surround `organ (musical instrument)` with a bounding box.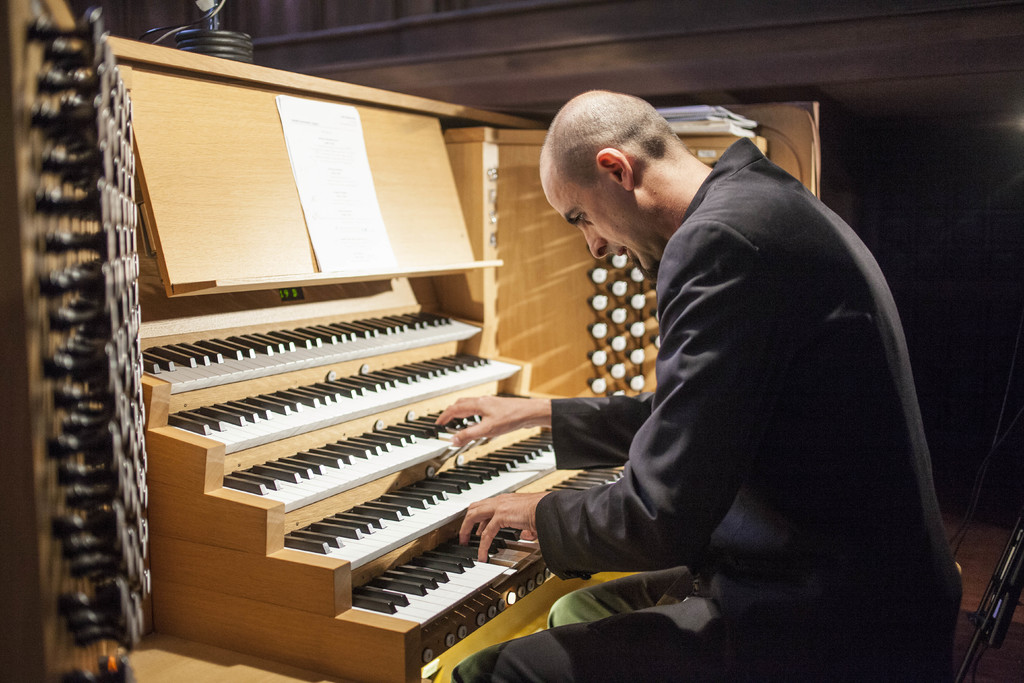
0 0 822 682.
